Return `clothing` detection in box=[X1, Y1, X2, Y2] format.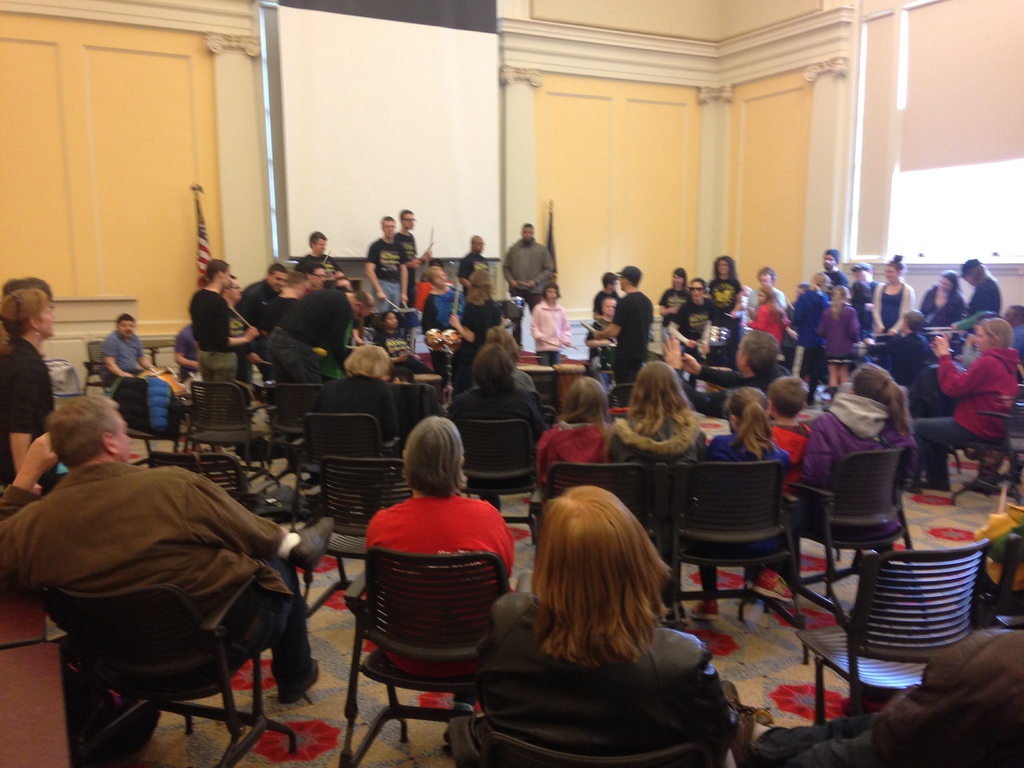
box=[377, 327, 417, 376].
